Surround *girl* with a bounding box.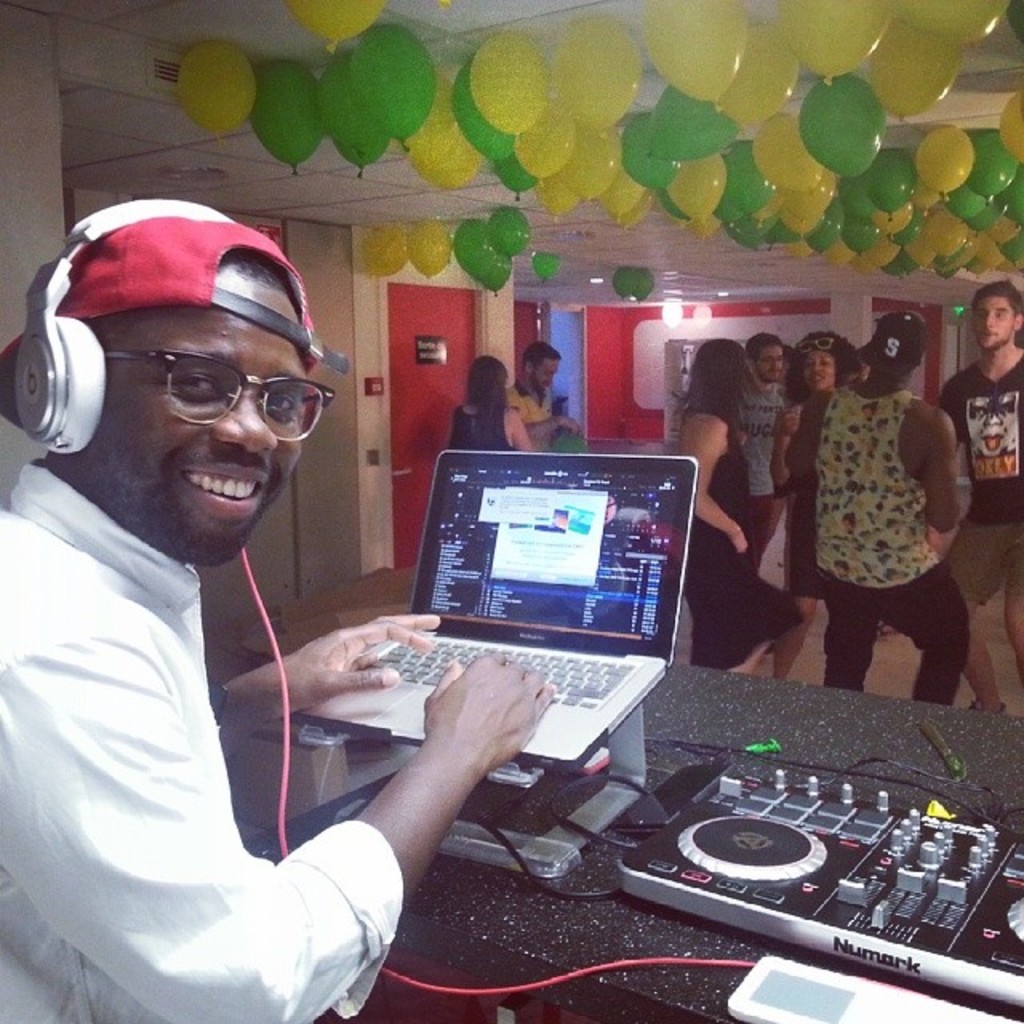
[446,357,531,450].
